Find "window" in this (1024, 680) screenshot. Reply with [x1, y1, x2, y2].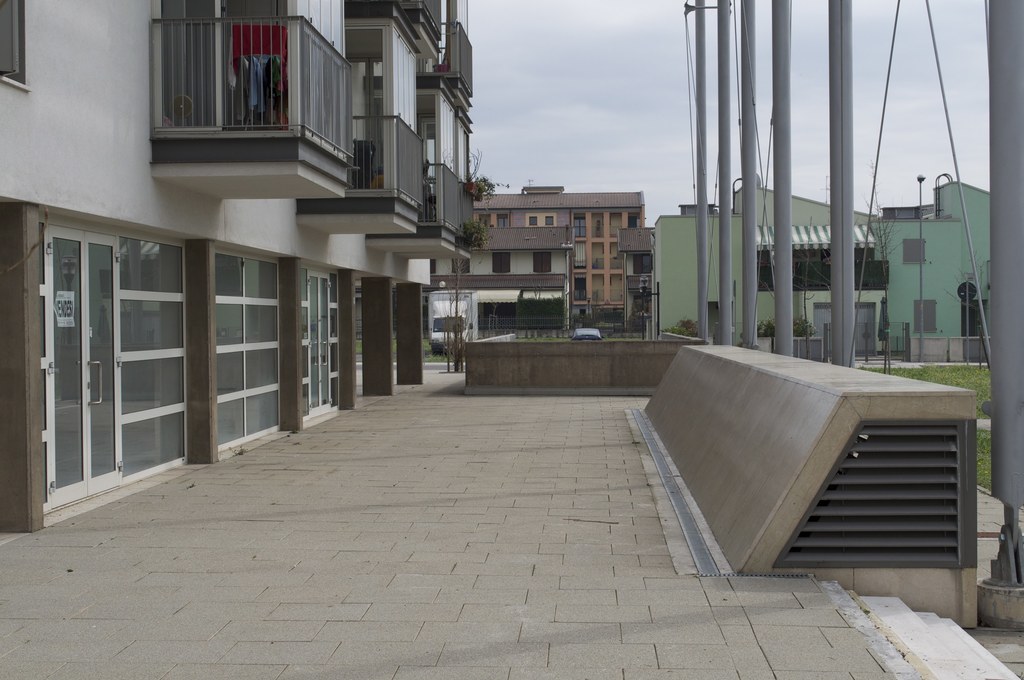
[544, 215, 554, 228].
